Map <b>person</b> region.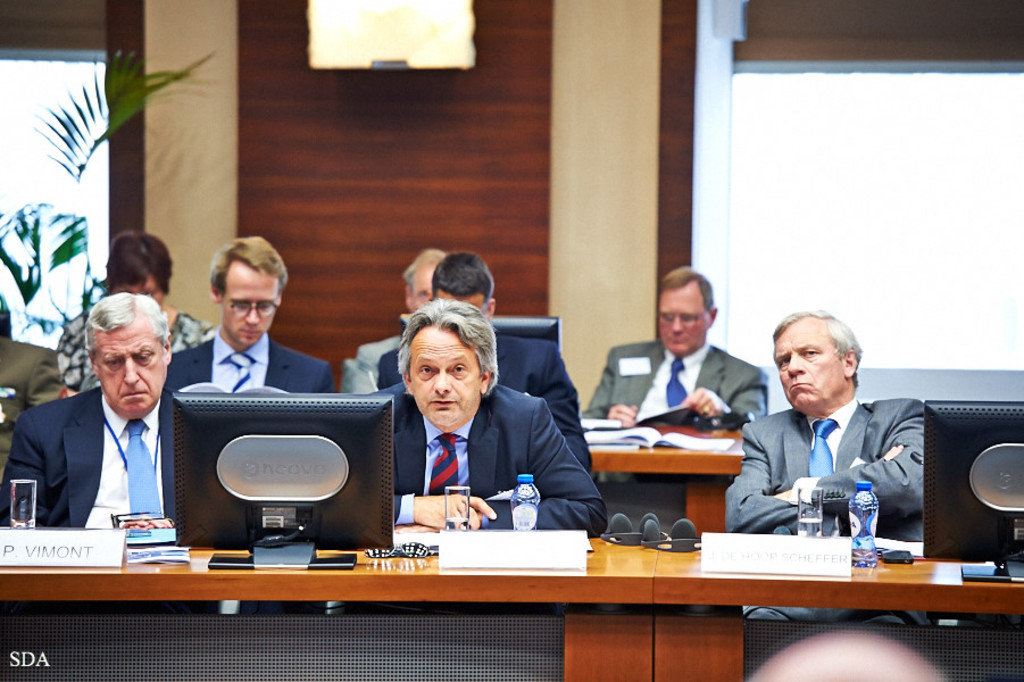
Mapped to Rect(364, 302, 611, 531).
